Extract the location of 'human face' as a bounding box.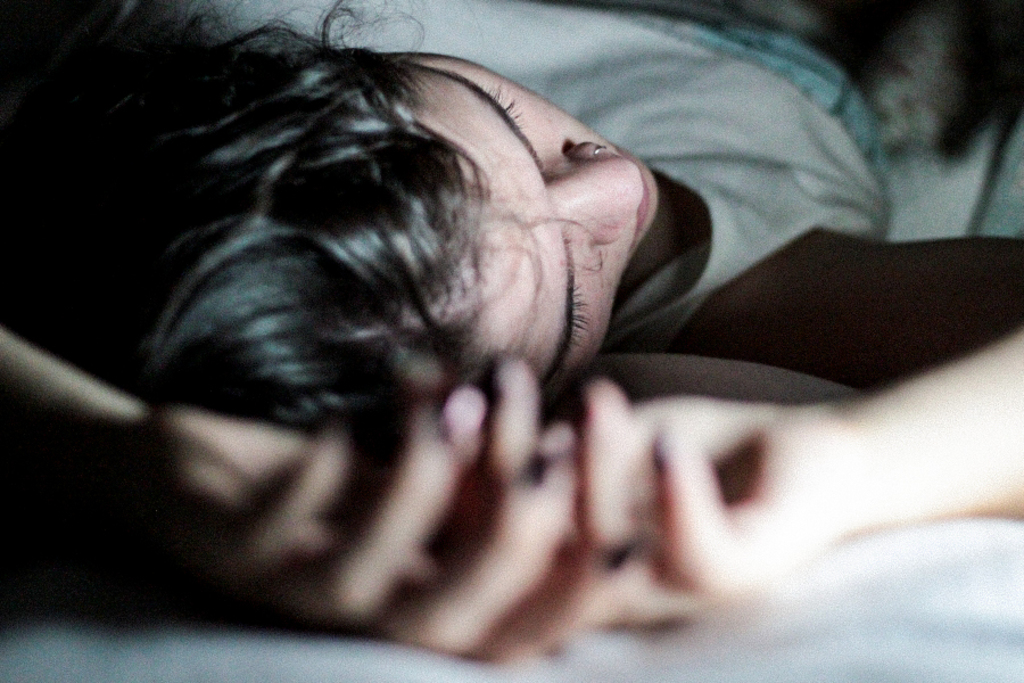
region(403, 47, 655, 403).
